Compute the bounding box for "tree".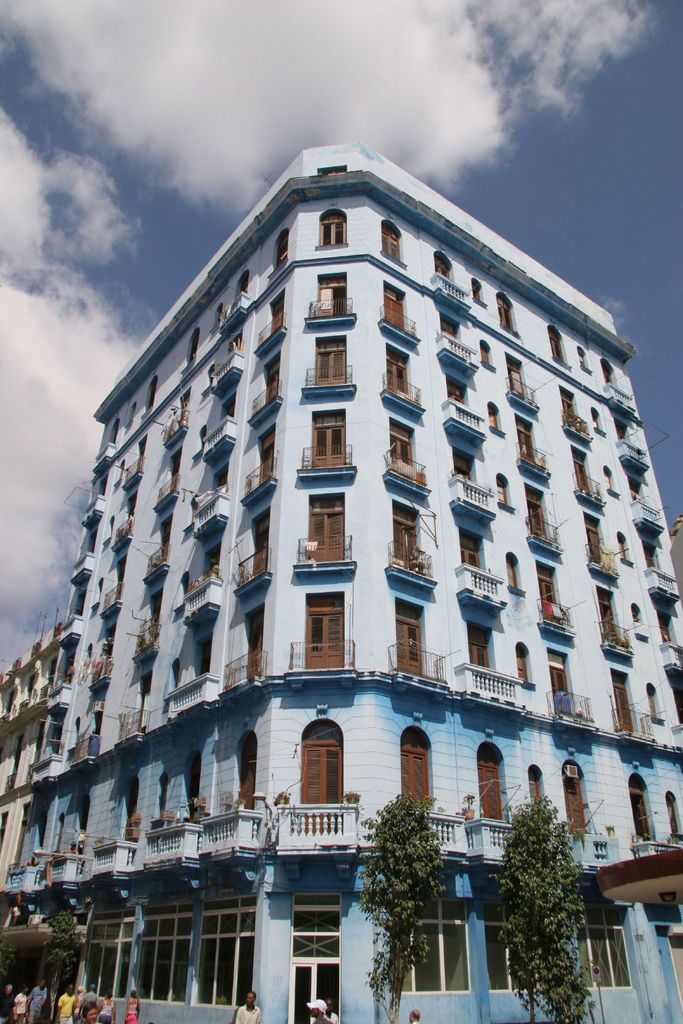
detection(500, 771, 605, 1004).
